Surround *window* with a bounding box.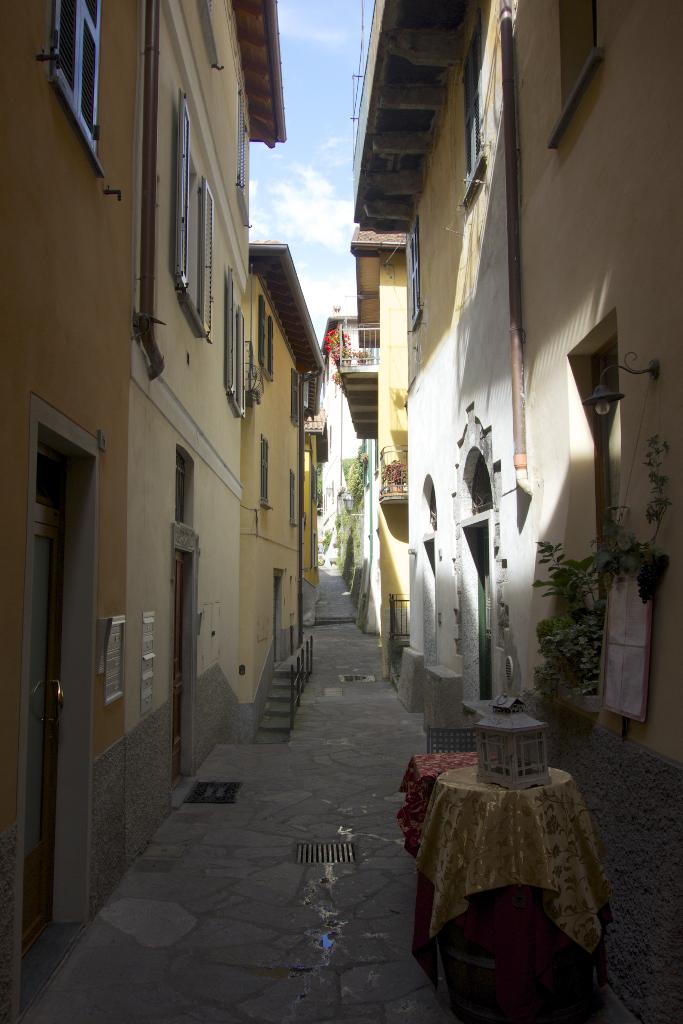
(223,275,239,427).
